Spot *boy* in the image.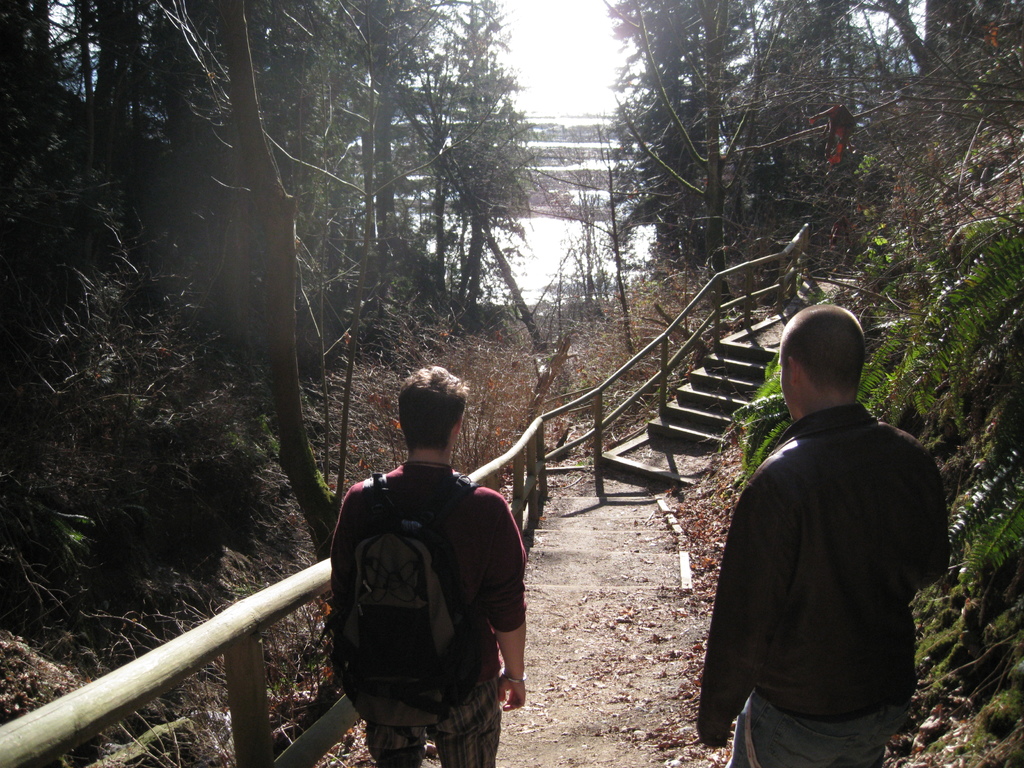
*boy* found at 300,359,544,746.
